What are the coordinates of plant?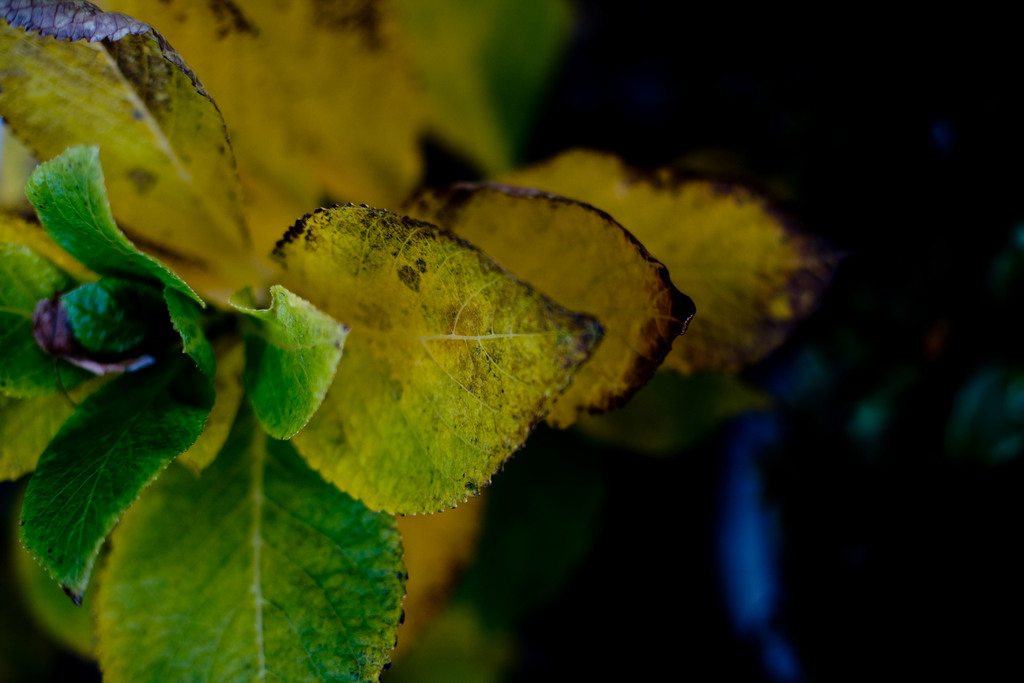
detection(0, 0, 847, 682).
